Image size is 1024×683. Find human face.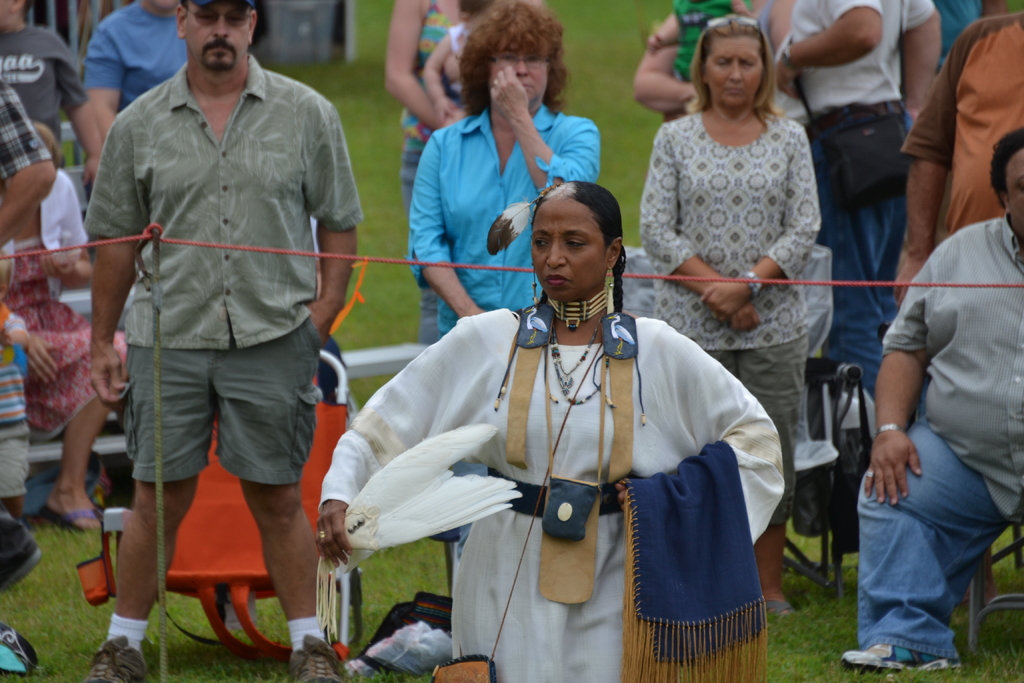
490 47 548 113.
